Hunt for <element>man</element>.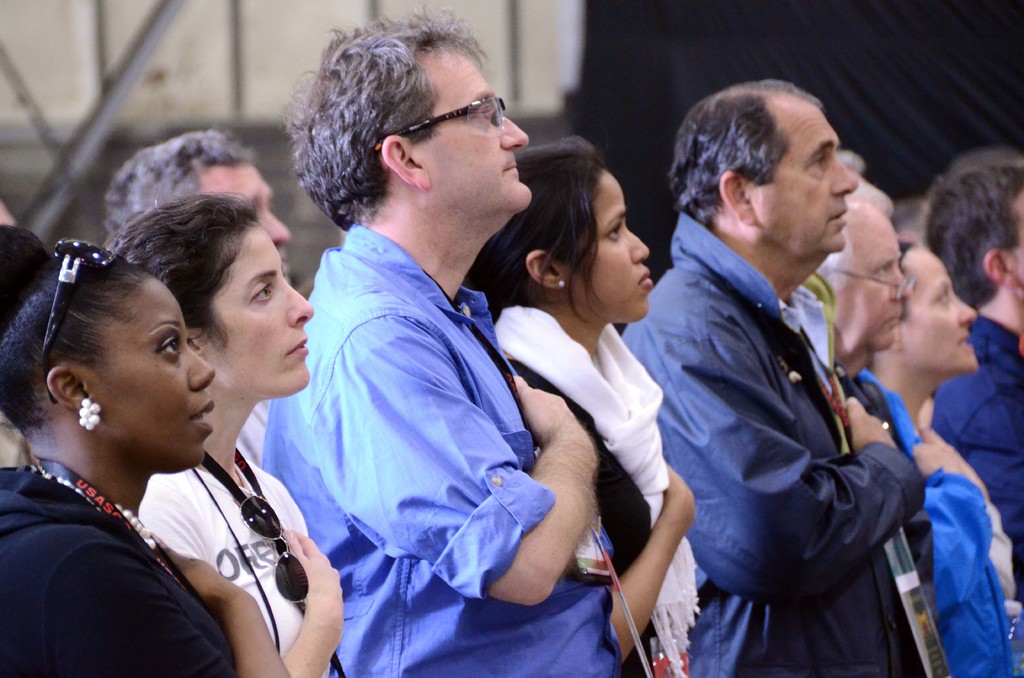
Hunted down at select_region(922, 143, 1023, 613).
